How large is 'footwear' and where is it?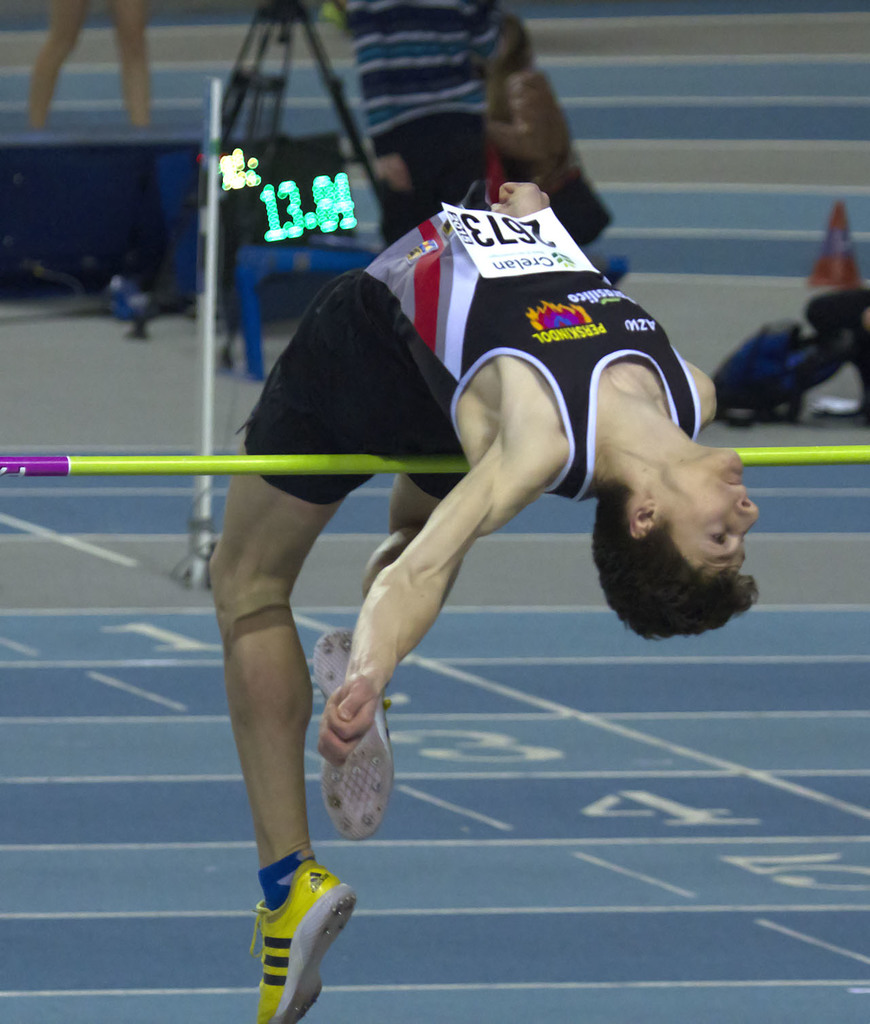
Bounding box: bbox=(241, 859, 358, 1023).
